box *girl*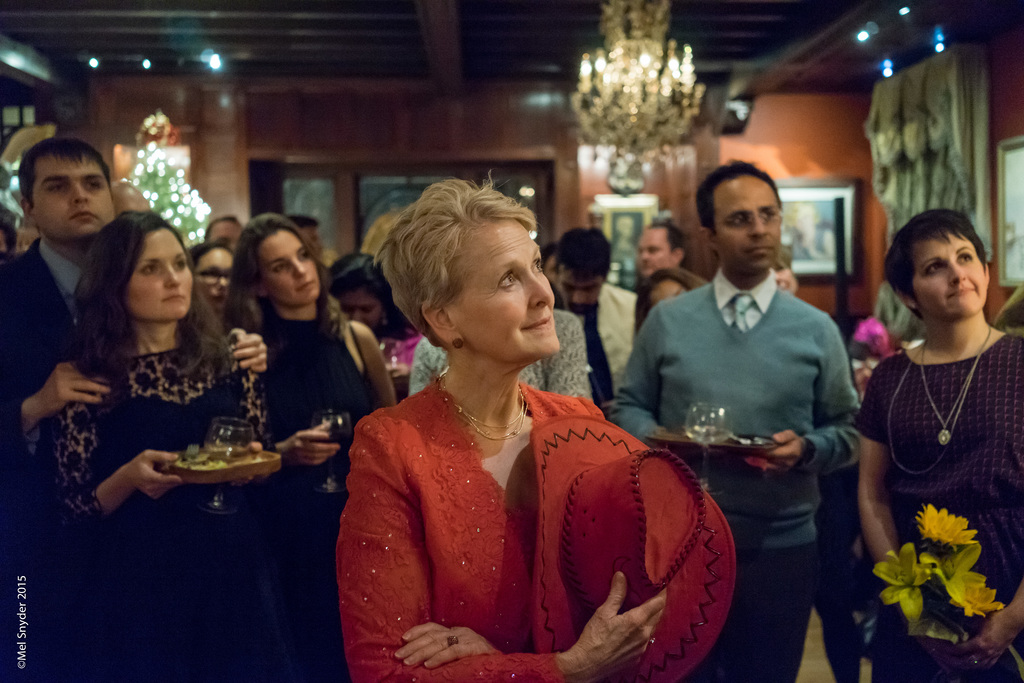
Rect(49, 208, 280, 680)
